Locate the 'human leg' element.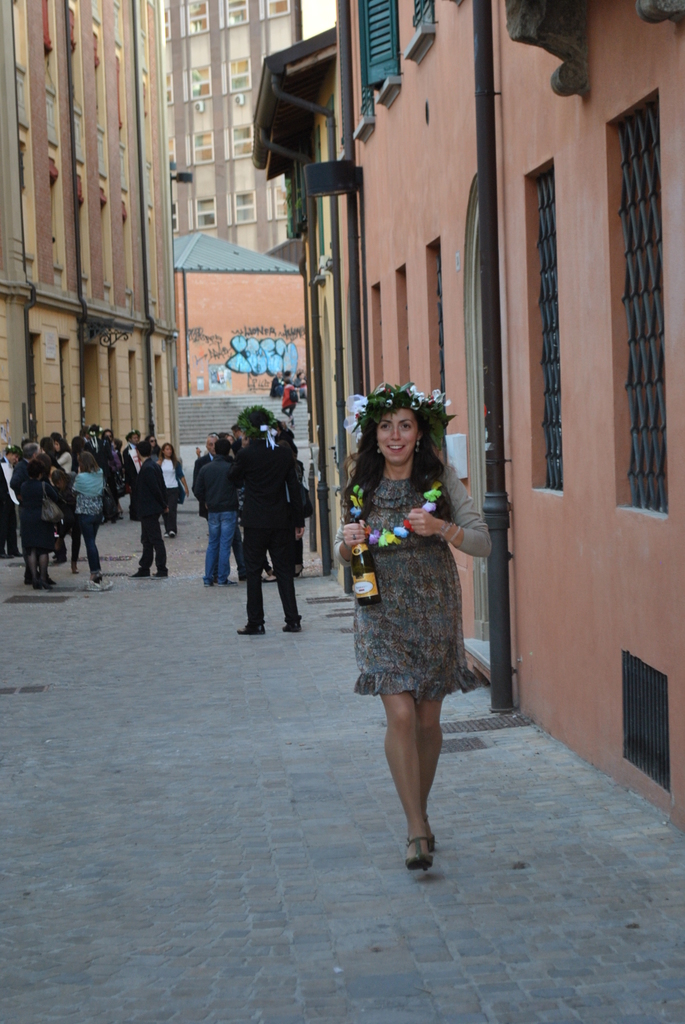
Element bbox: <bbox>233, 514, 266, 631</bbox>.
